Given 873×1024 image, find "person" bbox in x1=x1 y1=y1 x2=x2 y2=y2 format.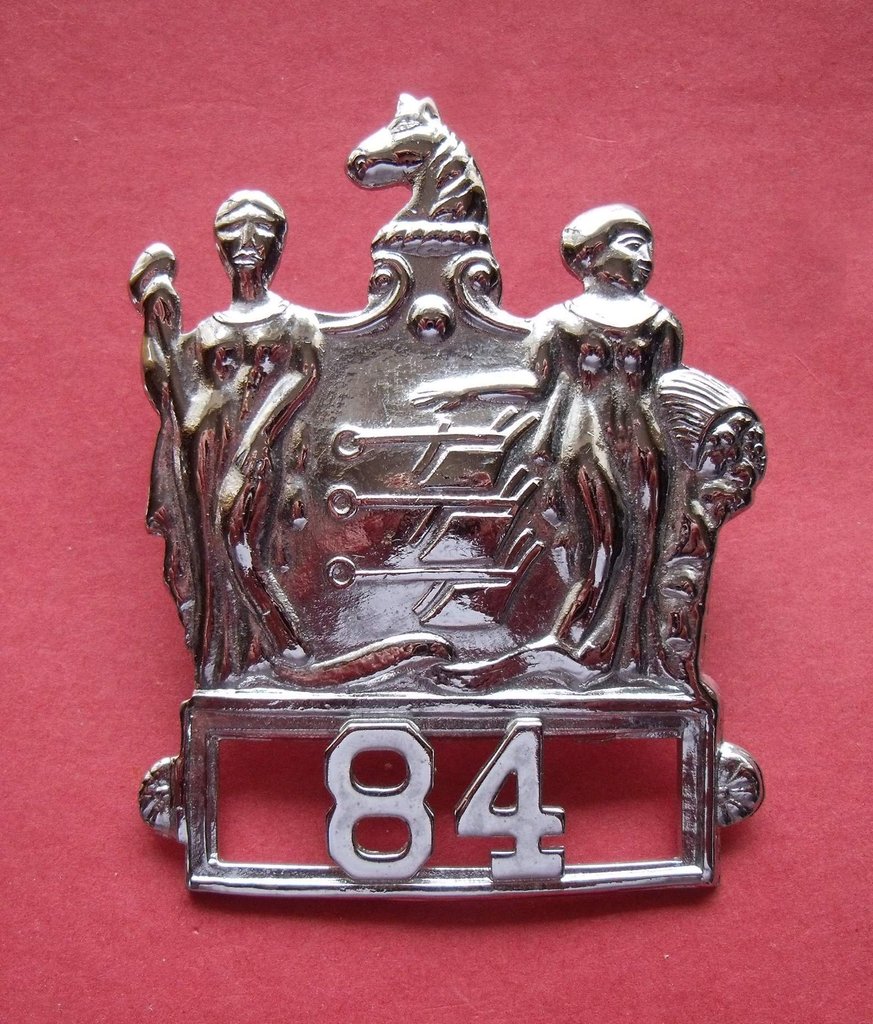
x1=163 y1=187 x2=304 y2=668.
